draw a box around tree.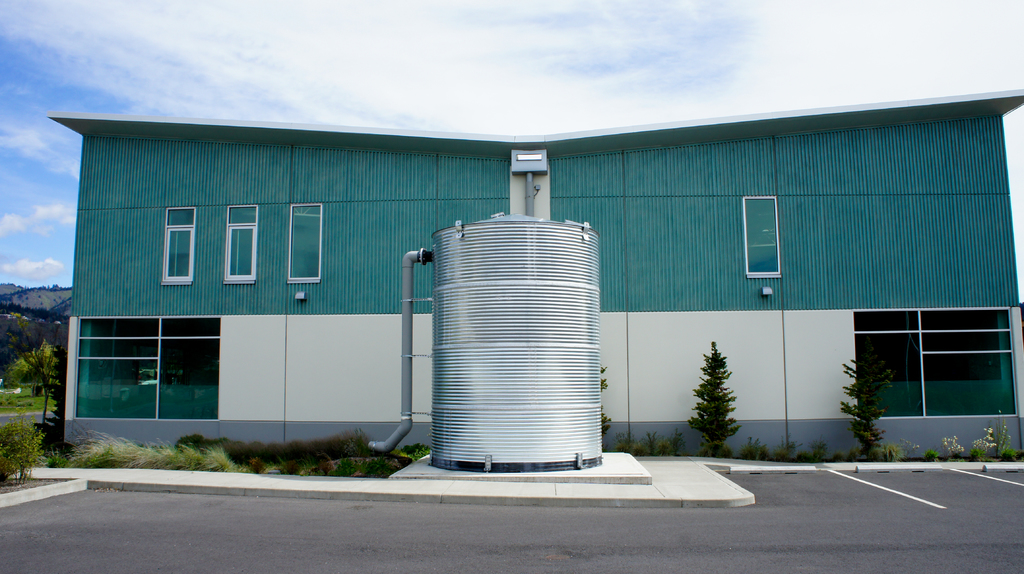
0 304 68 425.
